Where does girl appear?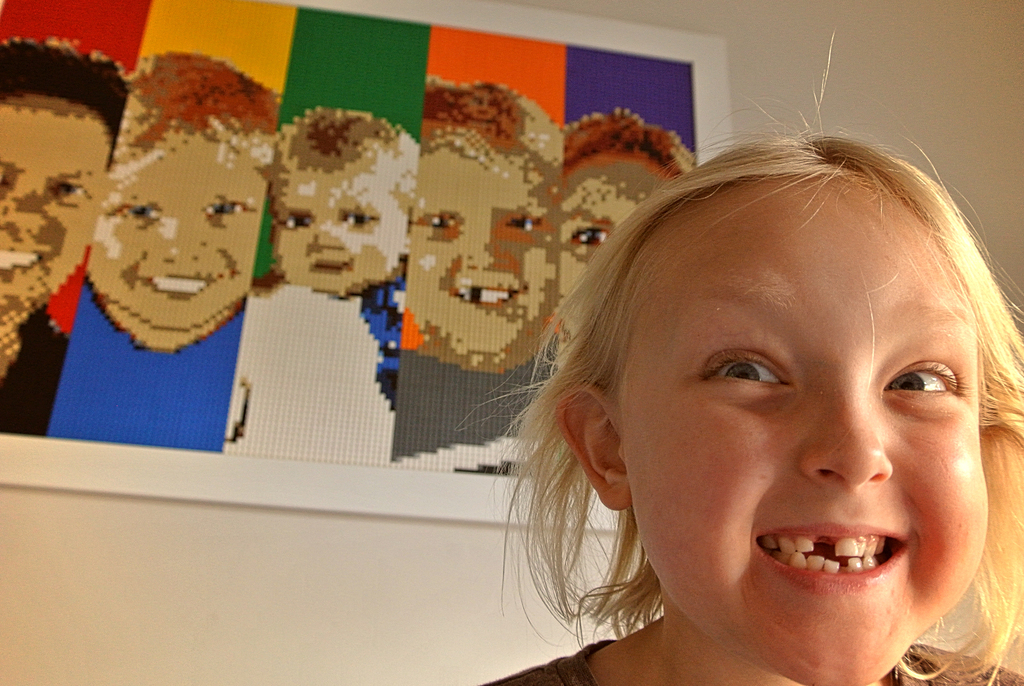
Appears at <bbox>469, 24, 1023, 685</bbox>.
